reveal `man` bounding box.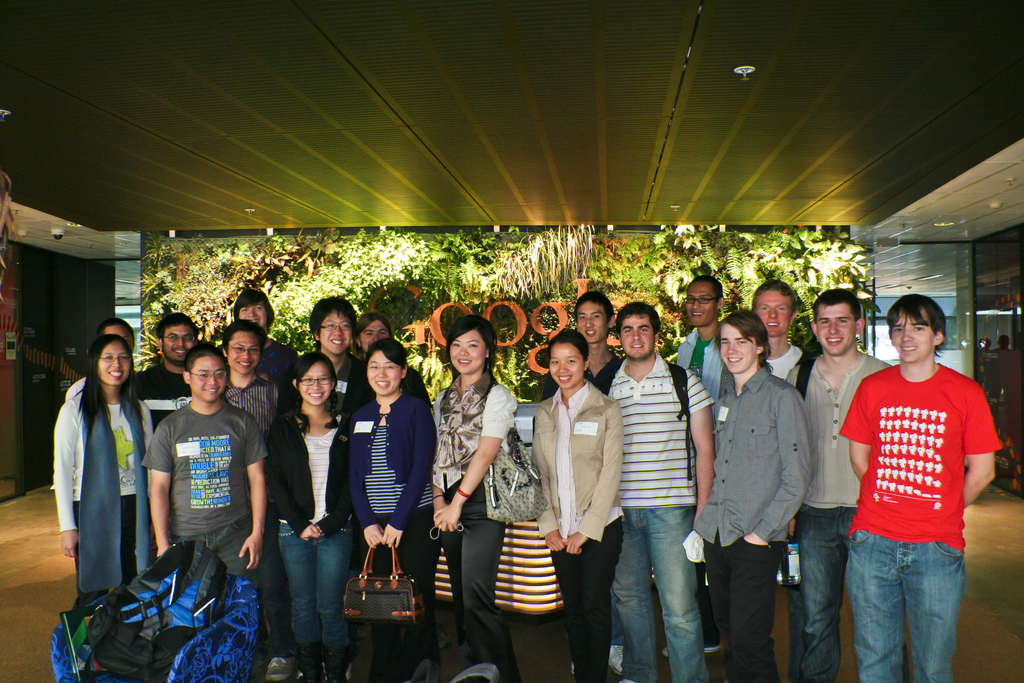
Revealed: rect(135, 310, 210, 436).
